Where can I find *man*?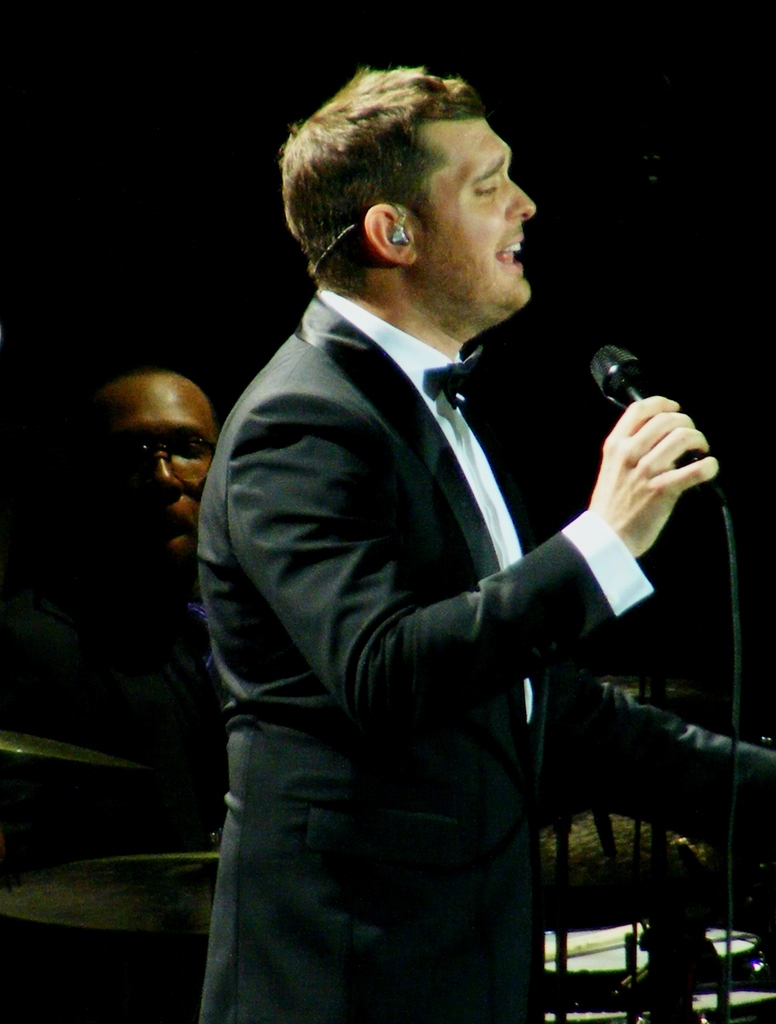
You can find it at {"left": 189, "top": 67, "right": 715, "bottom": 1023}.
